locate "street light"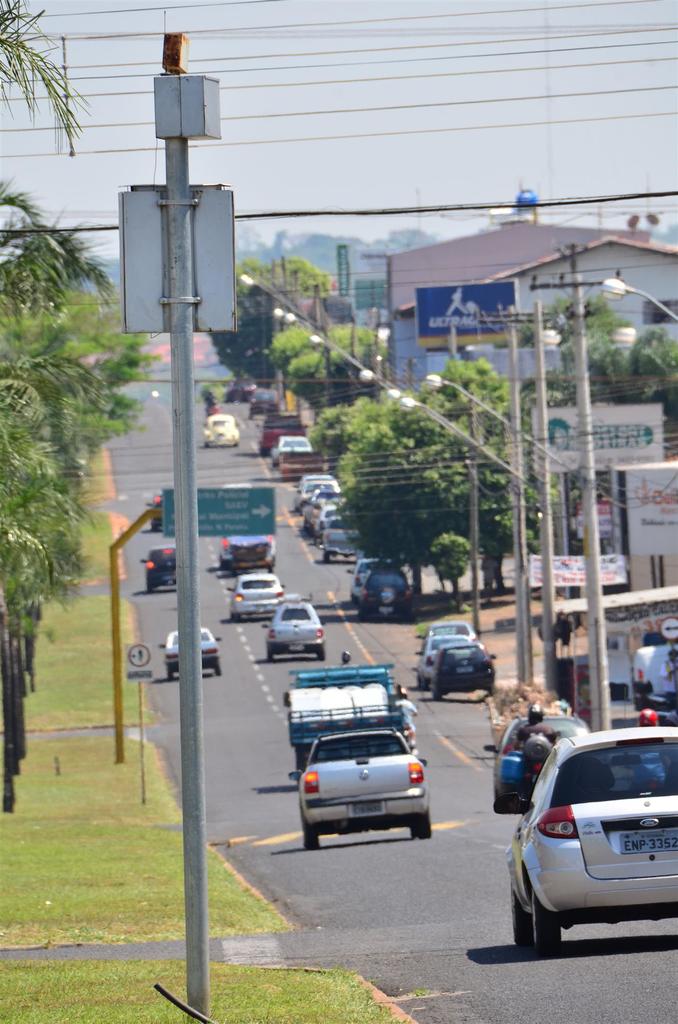
419/368/602/732
